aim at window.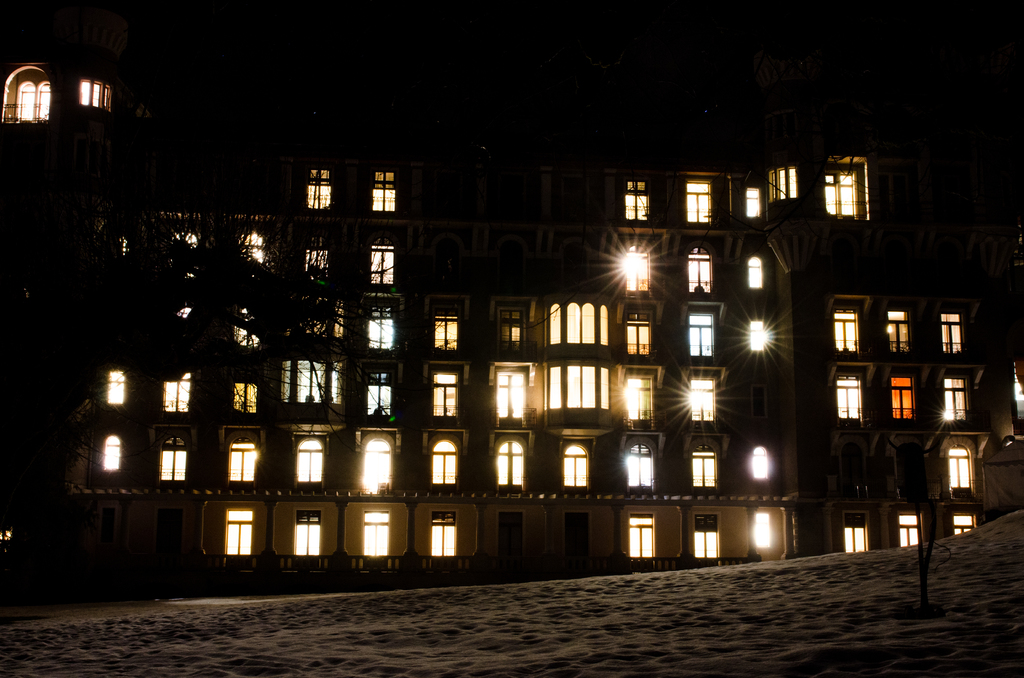
Aimed at (431, 312, 461, 354).
